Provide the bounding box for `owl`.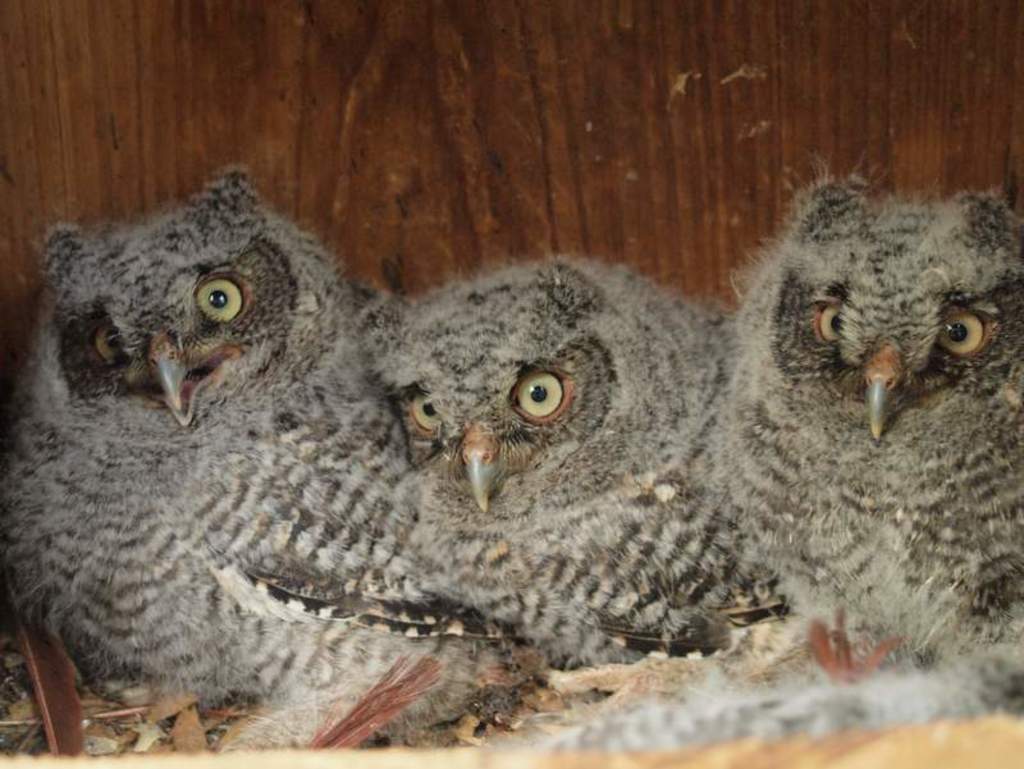
<region>742, 179, 1012, 662</region>.
